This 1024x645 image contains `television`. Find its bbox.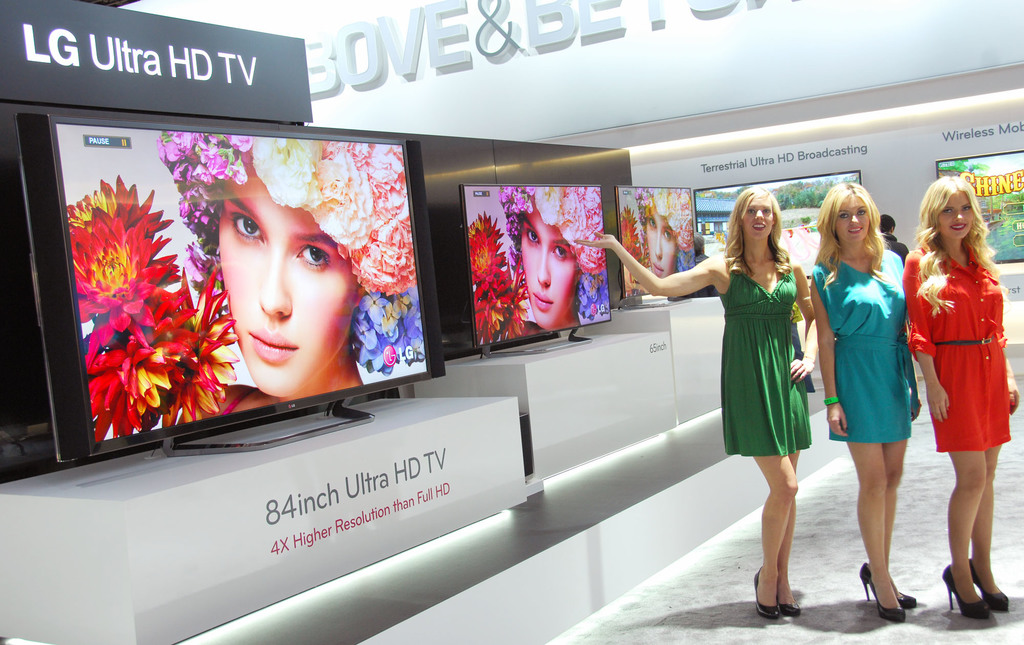
x1=17, y1=113, x2=451, y2=465.
